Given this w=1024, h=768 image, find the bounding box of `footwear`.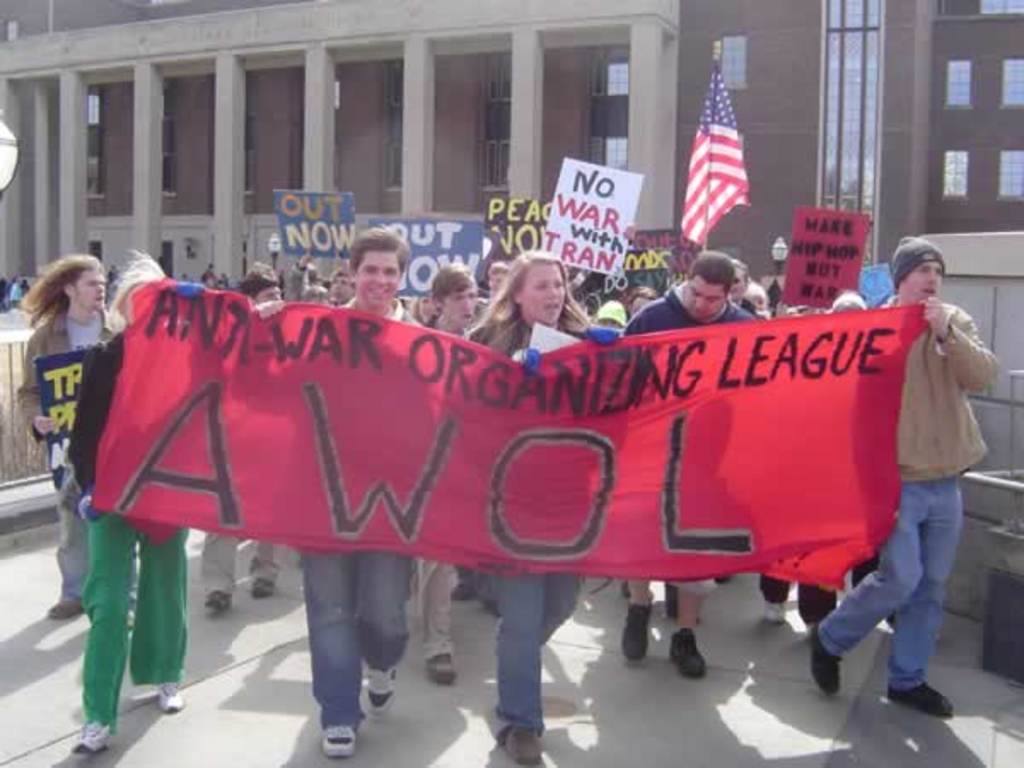
(left=323, top=725, right=355, bottom=754).
